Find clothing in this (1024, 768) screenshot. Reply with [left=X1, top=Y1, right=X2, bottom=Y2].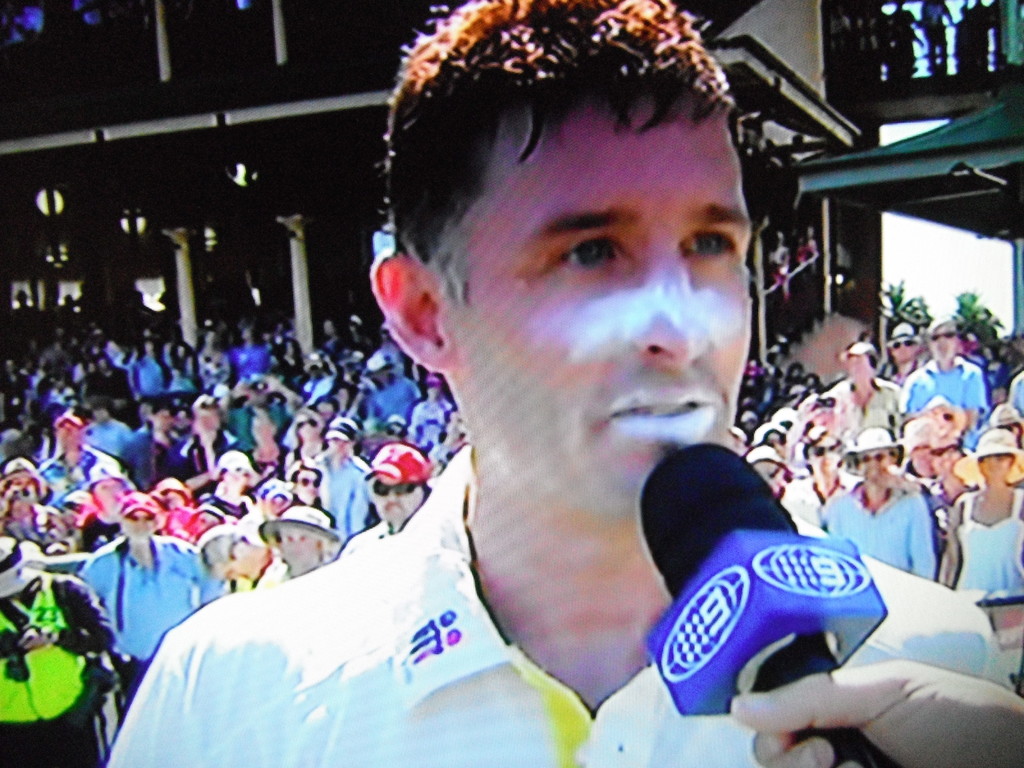
[left=173, top=428, right=233, bottom=478].
